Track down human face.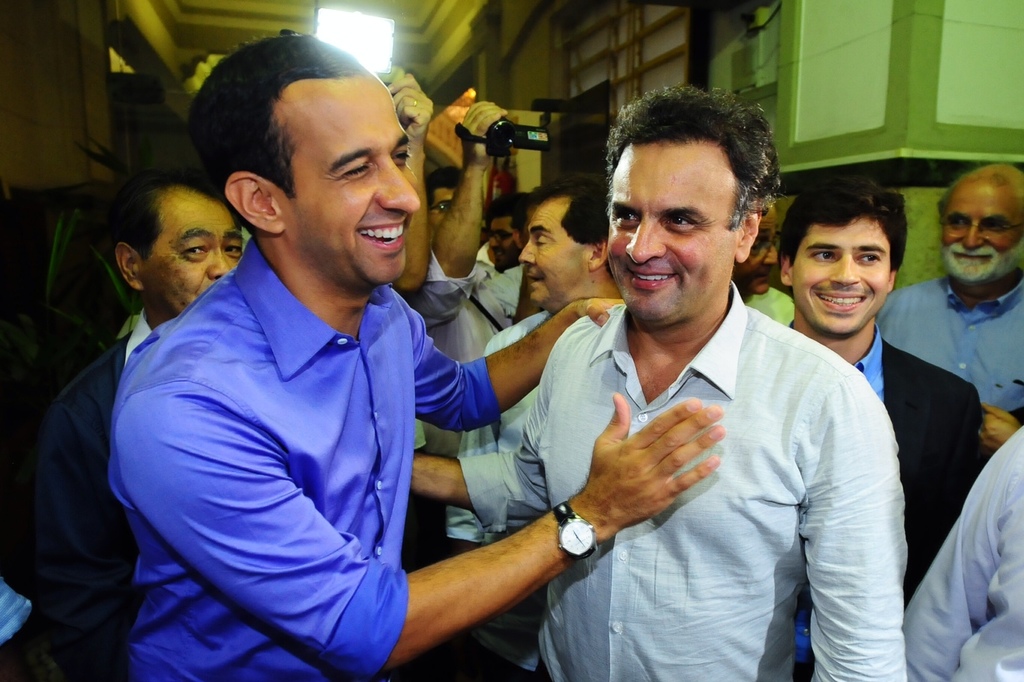
Tracked to [x1=519, y1=201, x2=598, y2=304].
